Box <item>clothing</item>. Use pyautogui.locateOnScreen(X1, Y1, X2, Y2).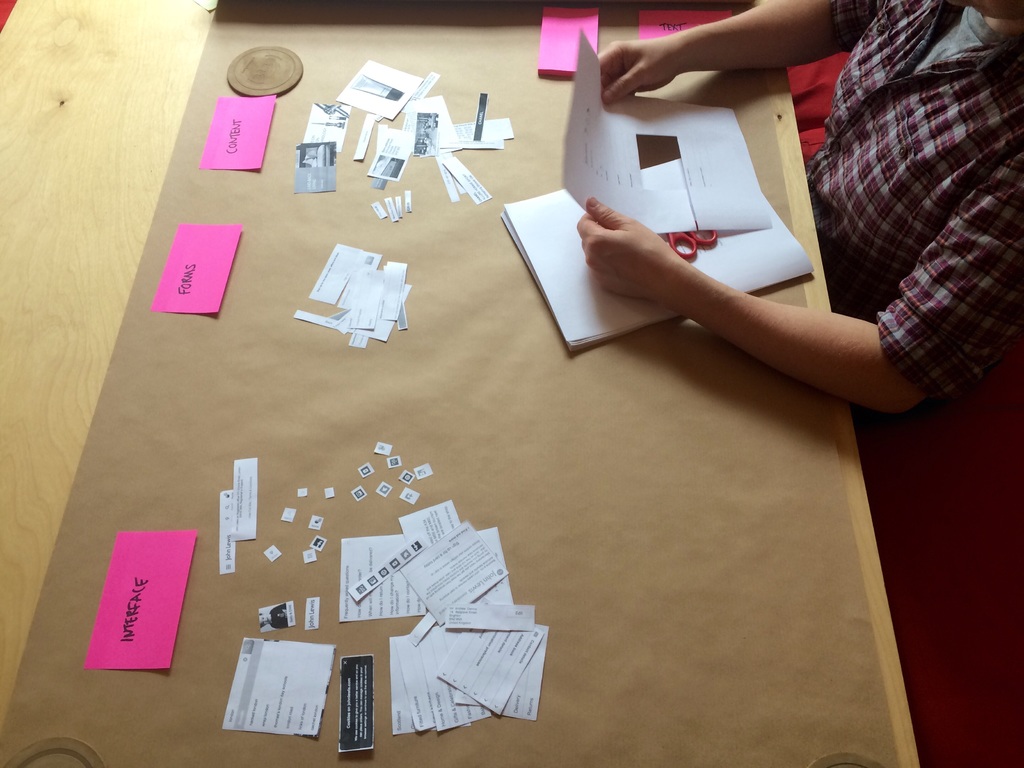
pyautogui.locateOnScreen(720, 4, 1014, 456).
